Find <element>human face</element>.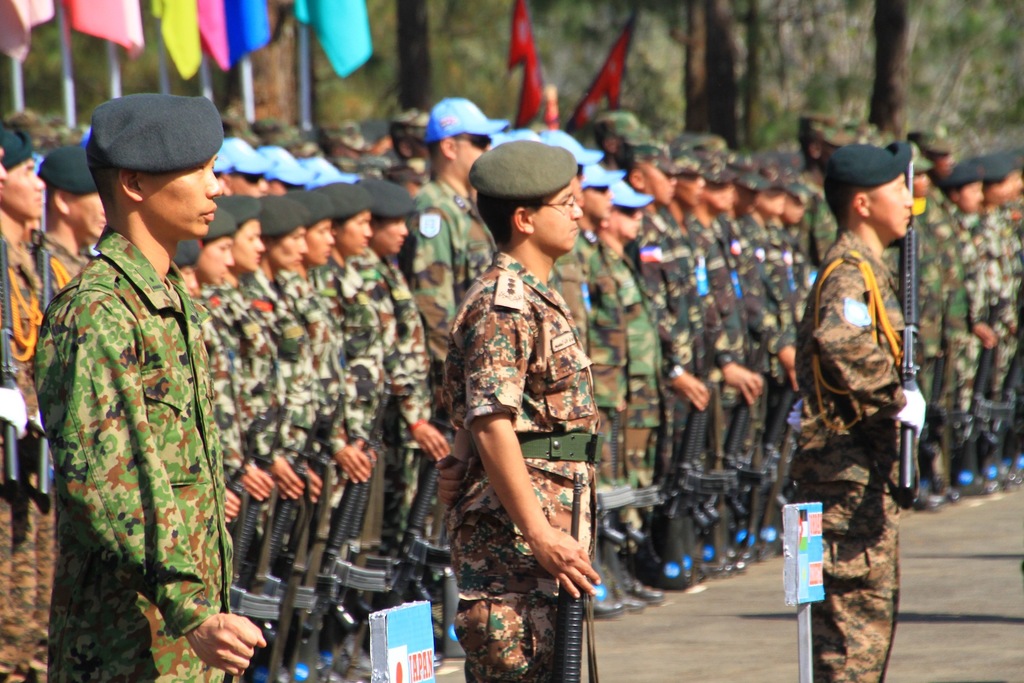
region(868, 169, 915, 235).
